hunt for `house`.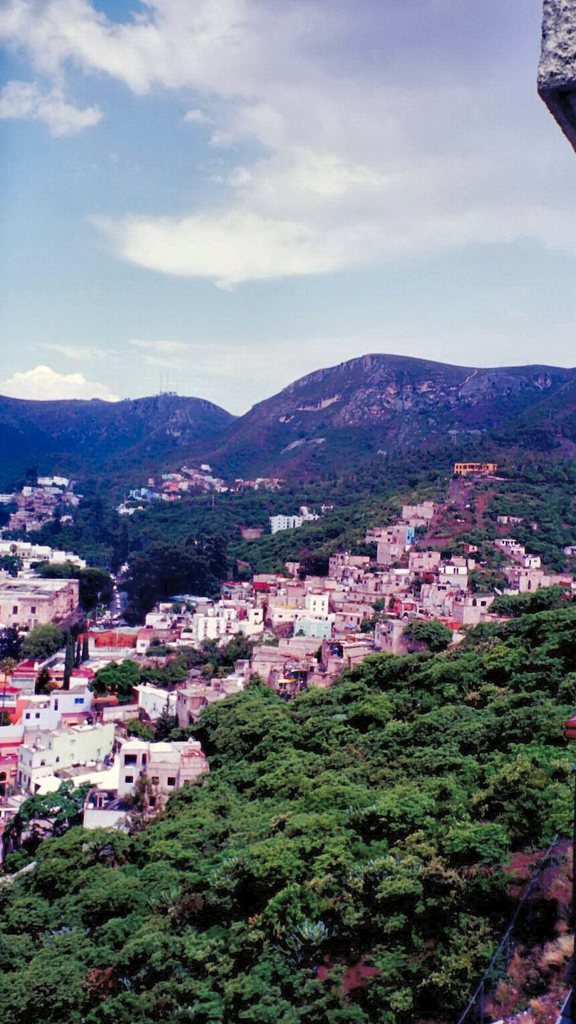
Hunted down at [left=386, top=573, right=422, bottom=612].
